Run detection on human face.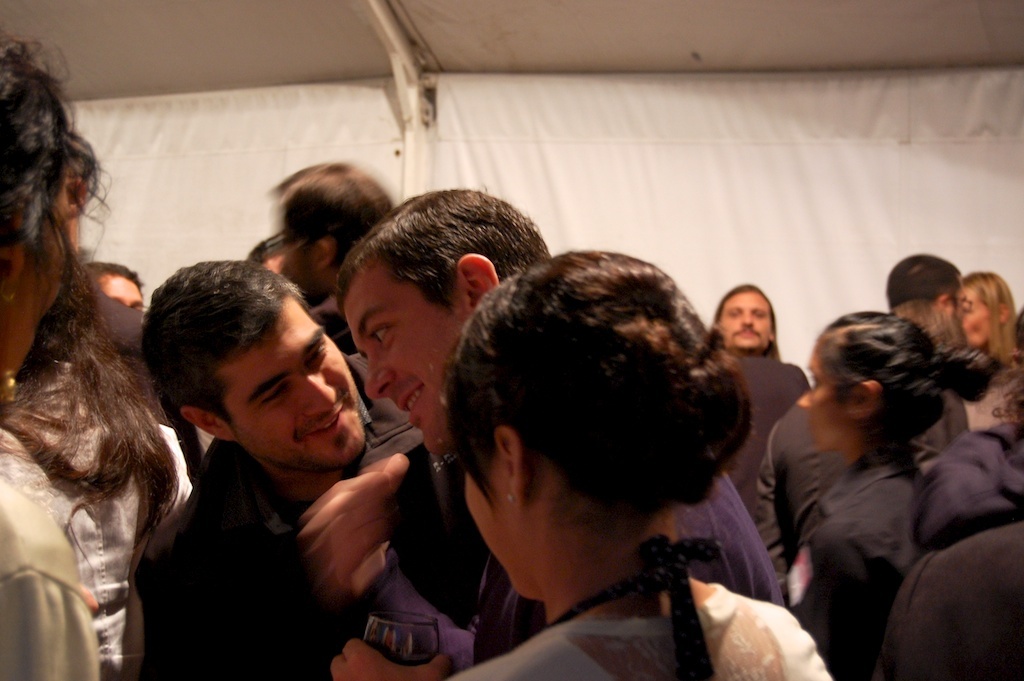
Result: select_region(341, 269, 478, 453).
